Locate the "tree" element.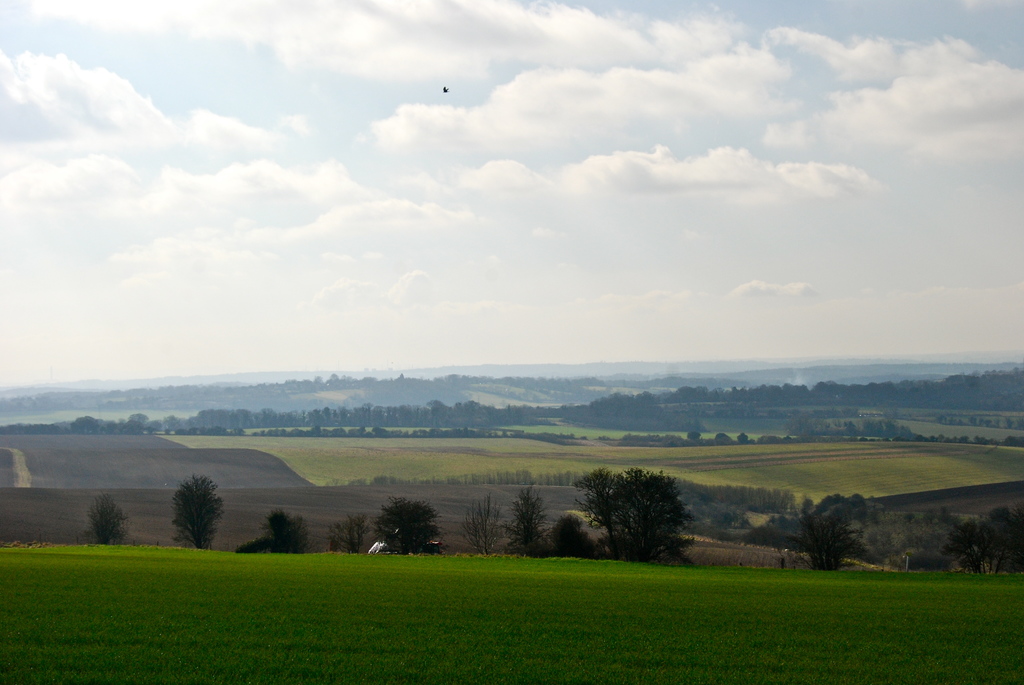
Element bbox: 240 507 325 552.
